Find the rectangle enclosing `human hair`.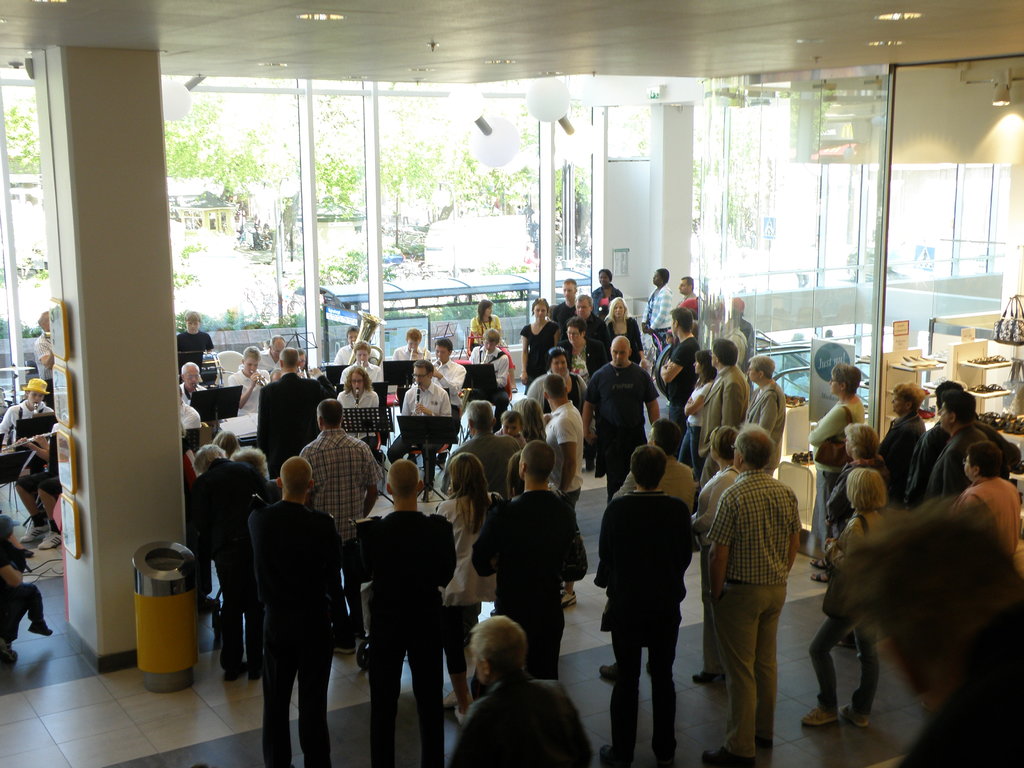
[left=195, top=445, right=227, bottom=478].
